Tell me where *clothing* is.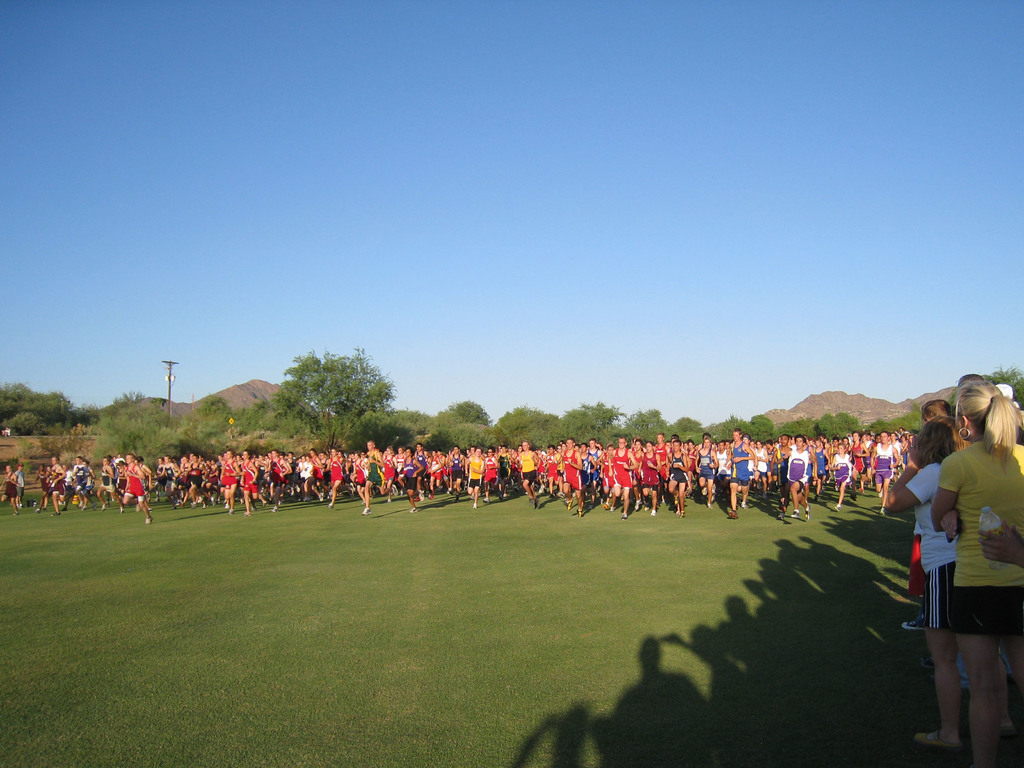
*clothing* is at Rect(212, 472, 218, 487).
